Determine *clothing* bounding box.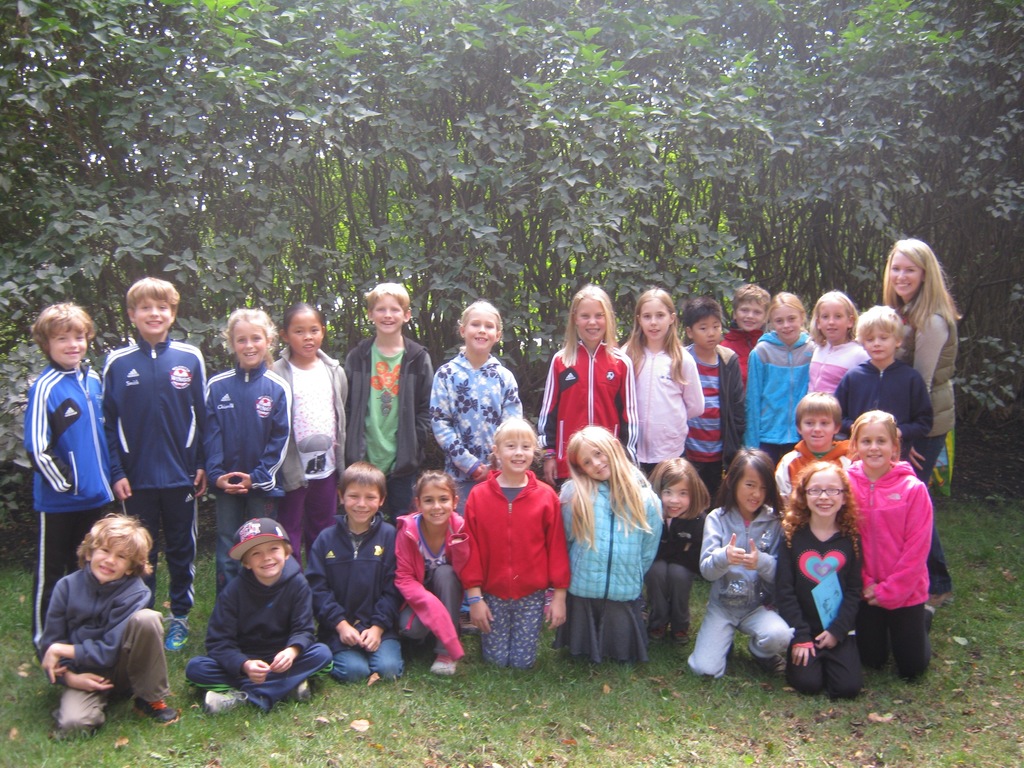
Determined: pyautogui.locateOnScreen(23, 365, 120, 634).
